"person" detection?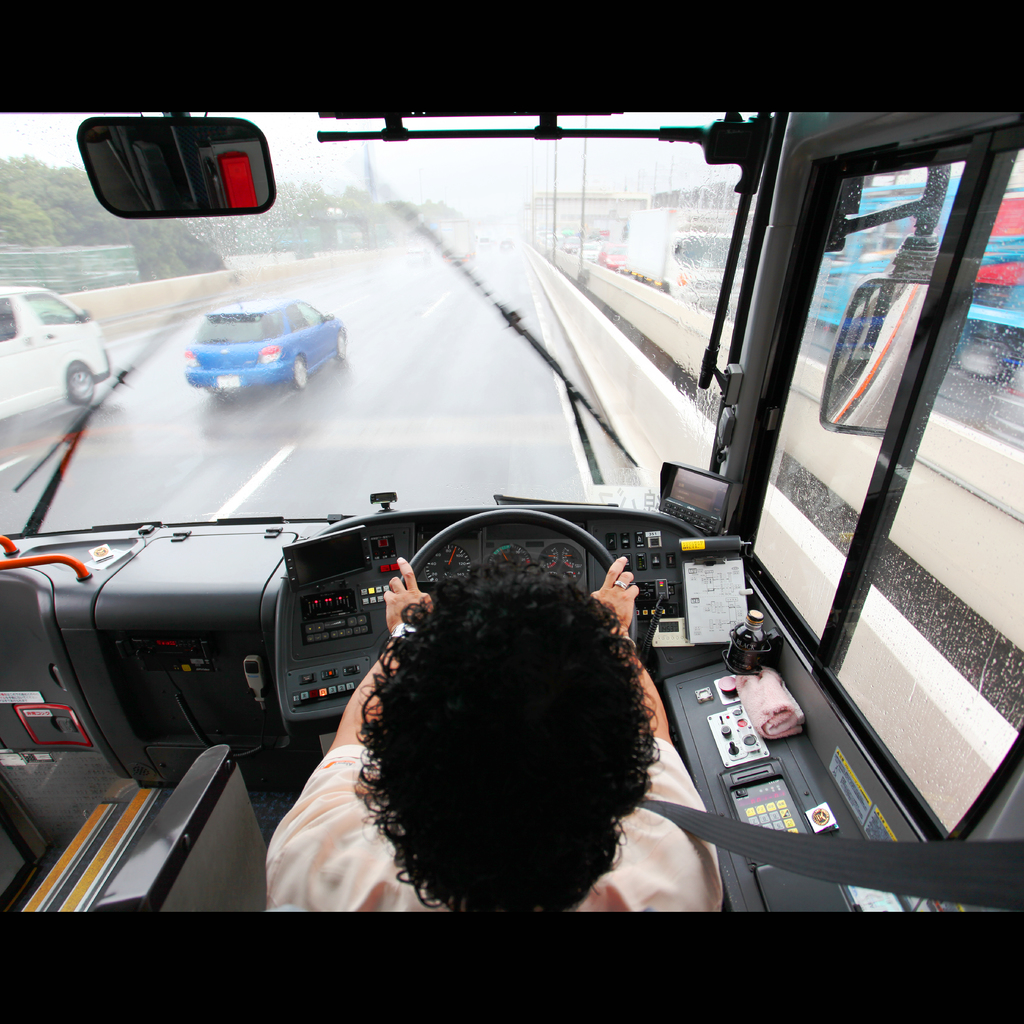
<box>264,554,721,911</box>
